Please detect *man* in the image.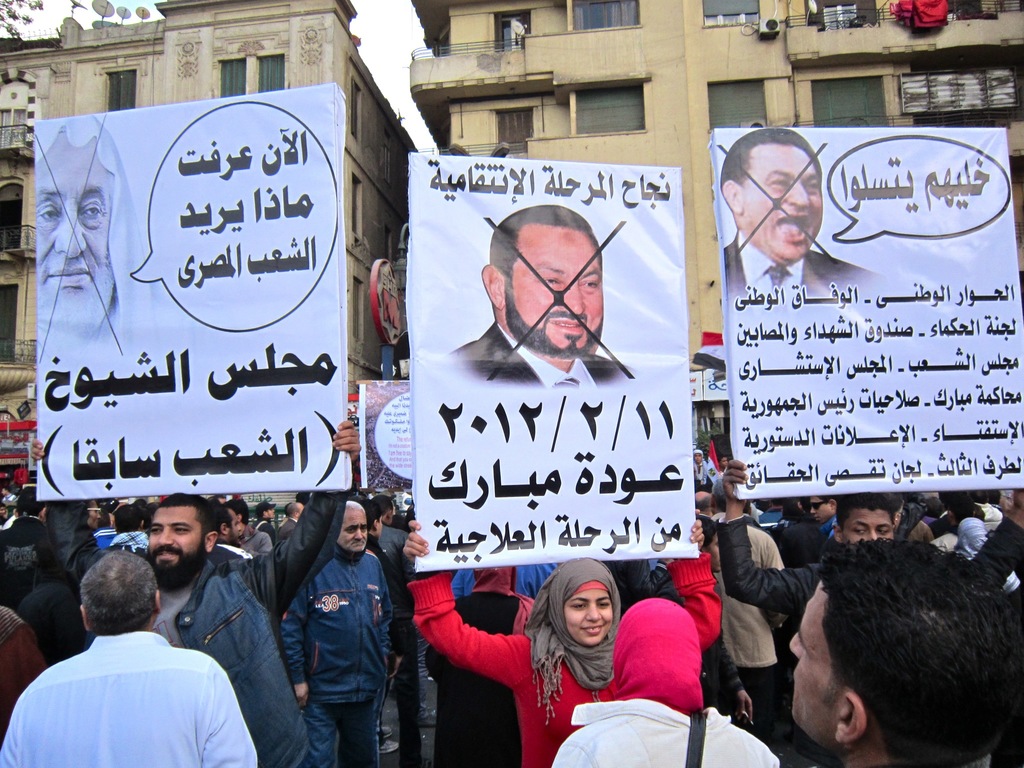
<region>40, 431, 355, 767</region>.
